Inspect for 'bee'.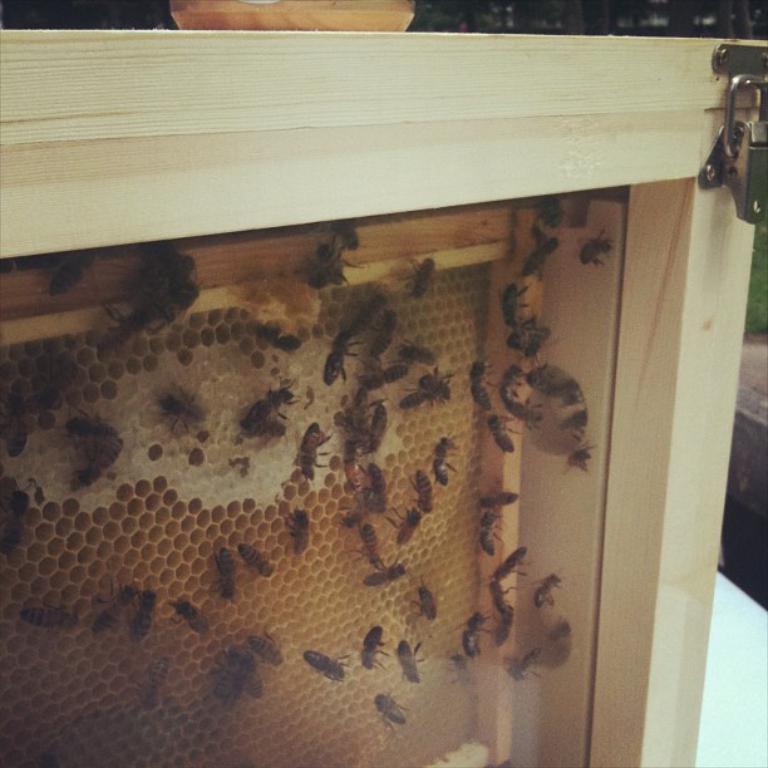
Inspection: x1=447, y1=654, x2=474, y2=693.
